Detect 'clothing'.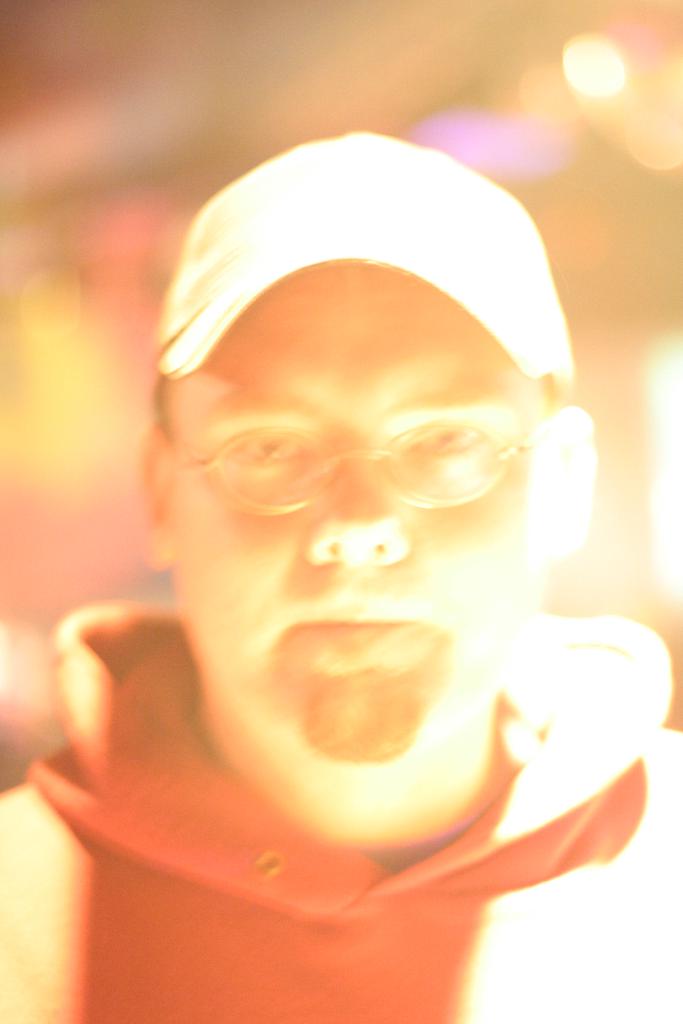
Detected at [0,602,682,1023].
